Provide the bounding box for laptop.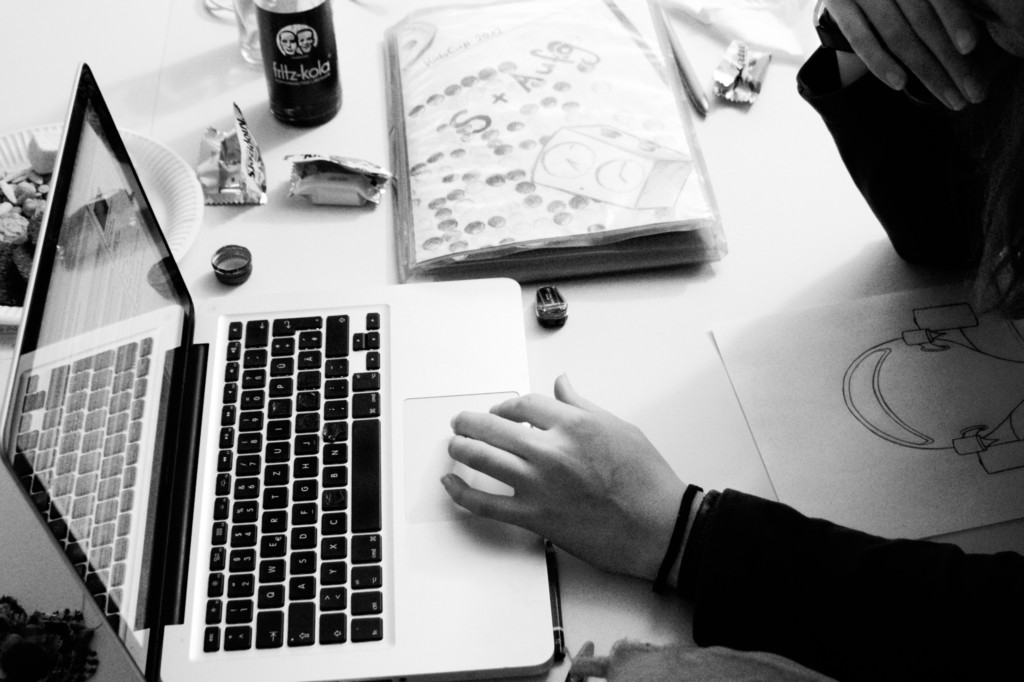
l=0, t=63, r=515, b=681.
